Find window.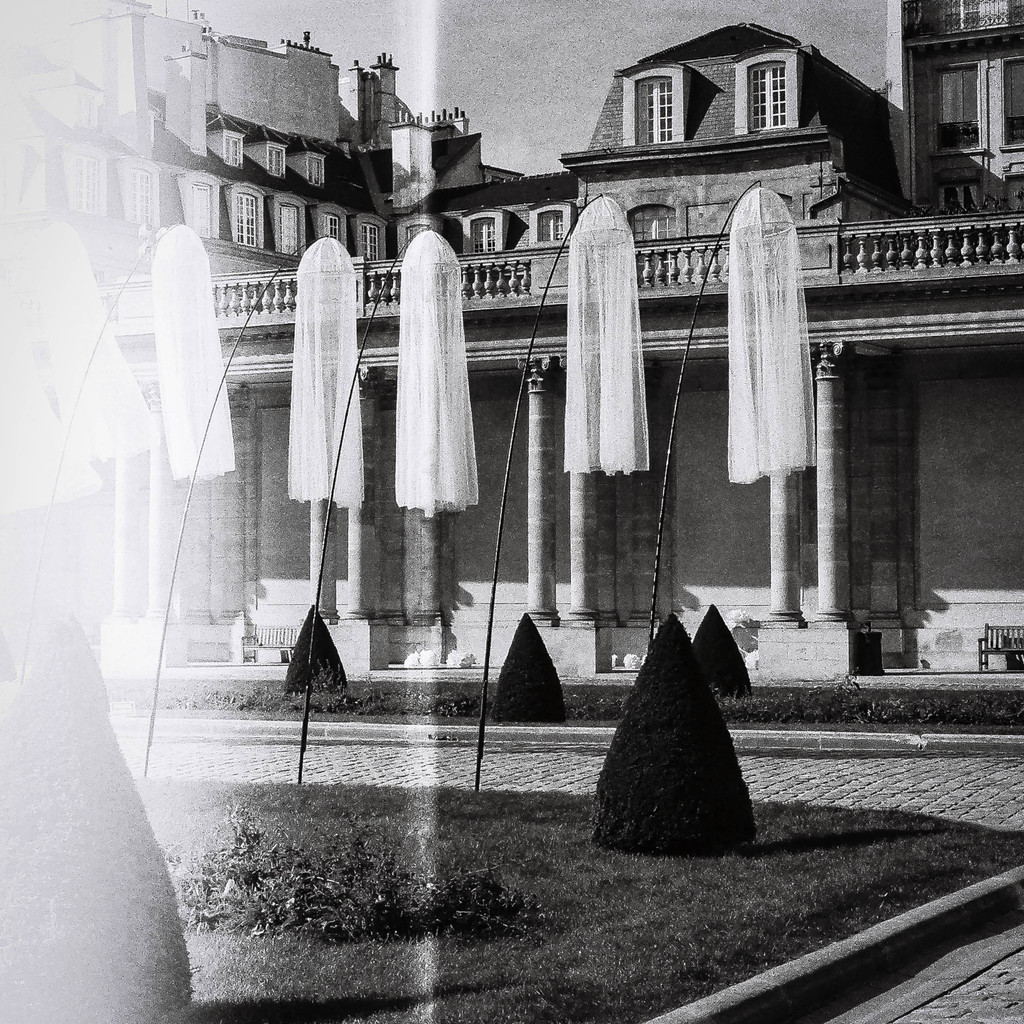
crop(228, 182, 270, 240).
